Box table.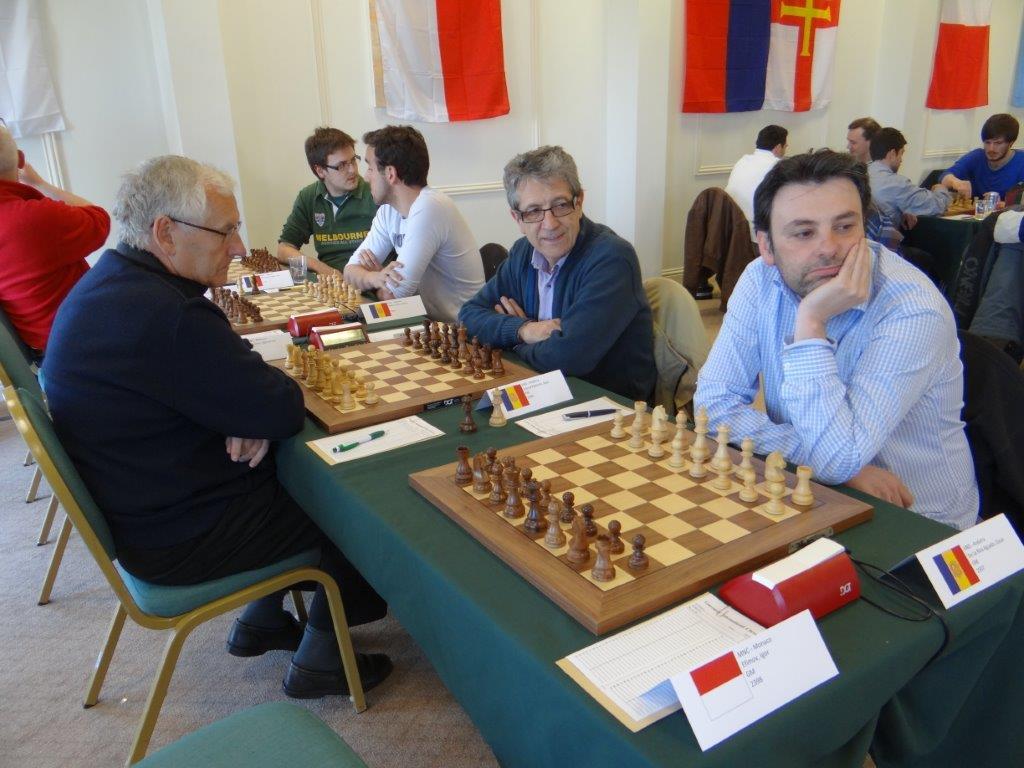
92, 331, 828, 761.
